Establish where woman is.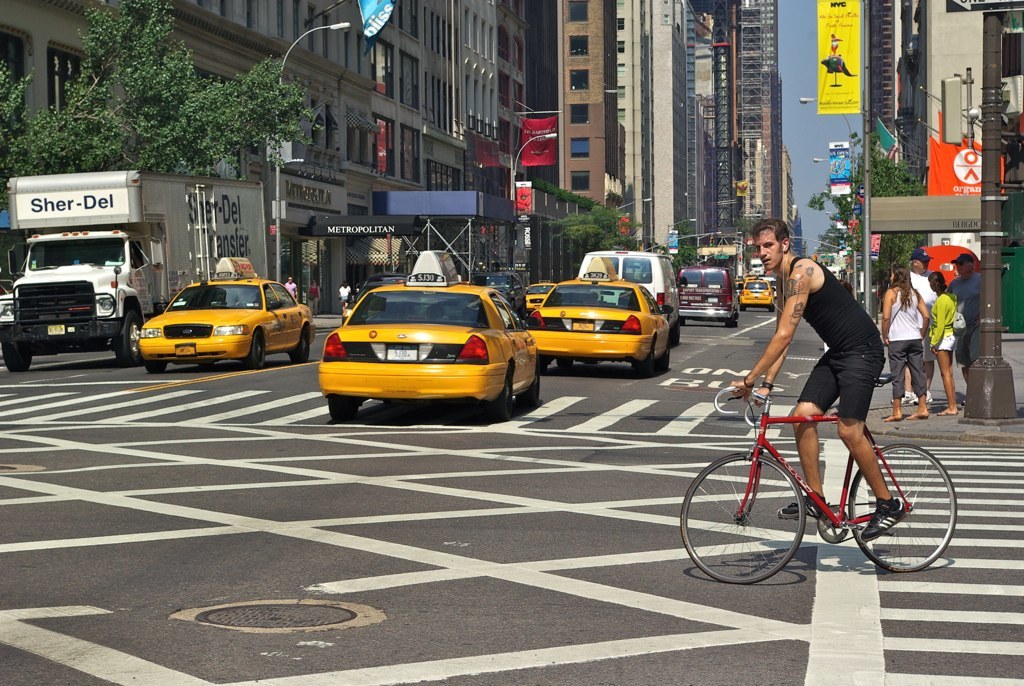
Established at BBox(880, 258, 930, 412).
